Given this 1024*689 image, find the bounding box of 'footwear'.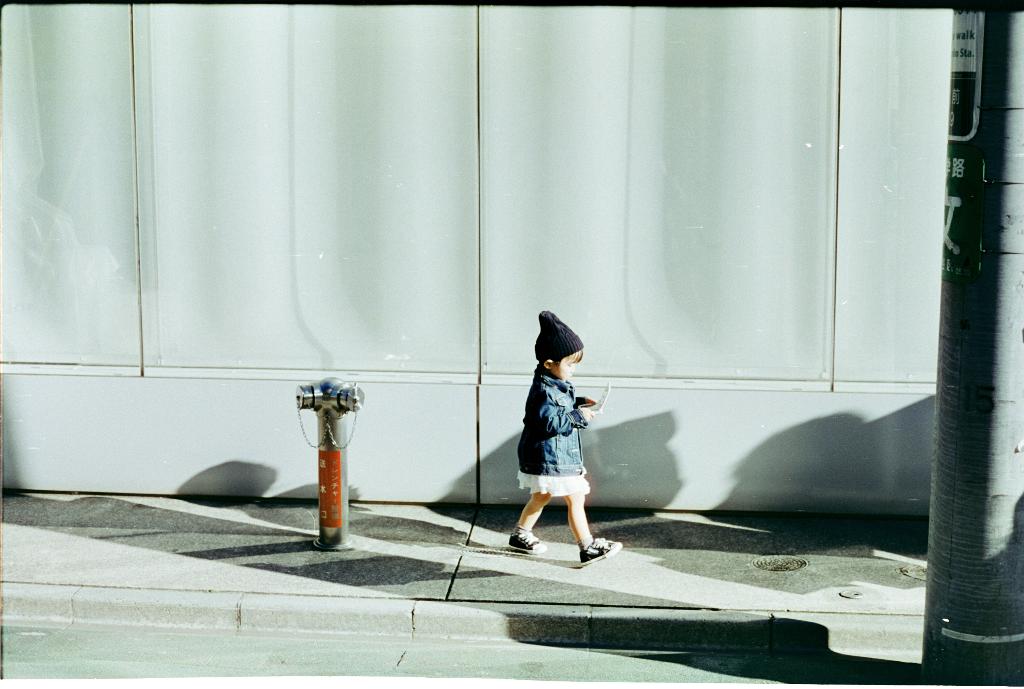
[left=575, top=534, right=619, bottom=567].
